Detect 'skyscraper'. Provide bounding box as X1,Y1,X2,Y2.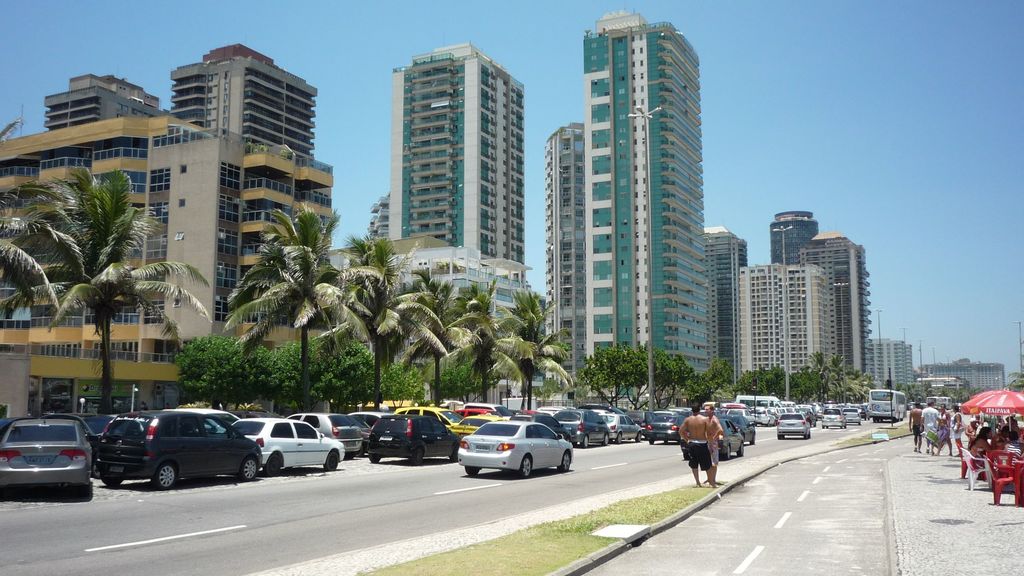
771,211,816,263.
